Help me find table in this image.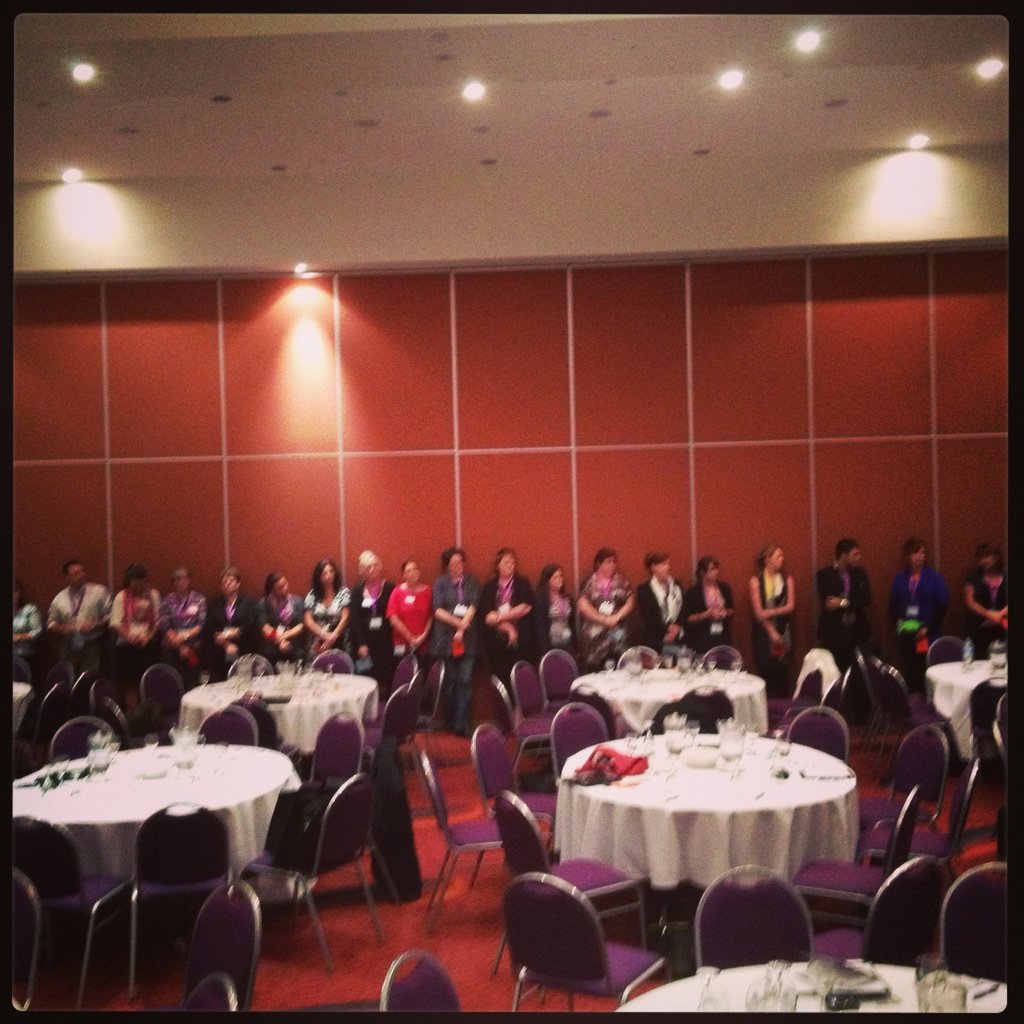
Found it: bbox=(556, 732, 862, 892).
